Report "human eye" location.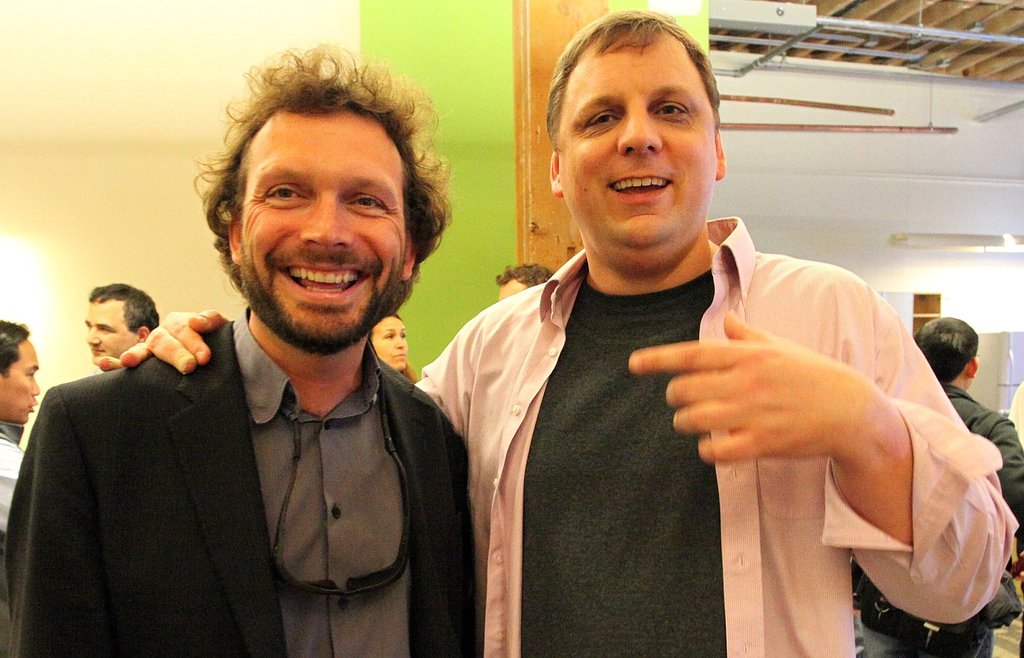
Report: 400,332,405,338.
